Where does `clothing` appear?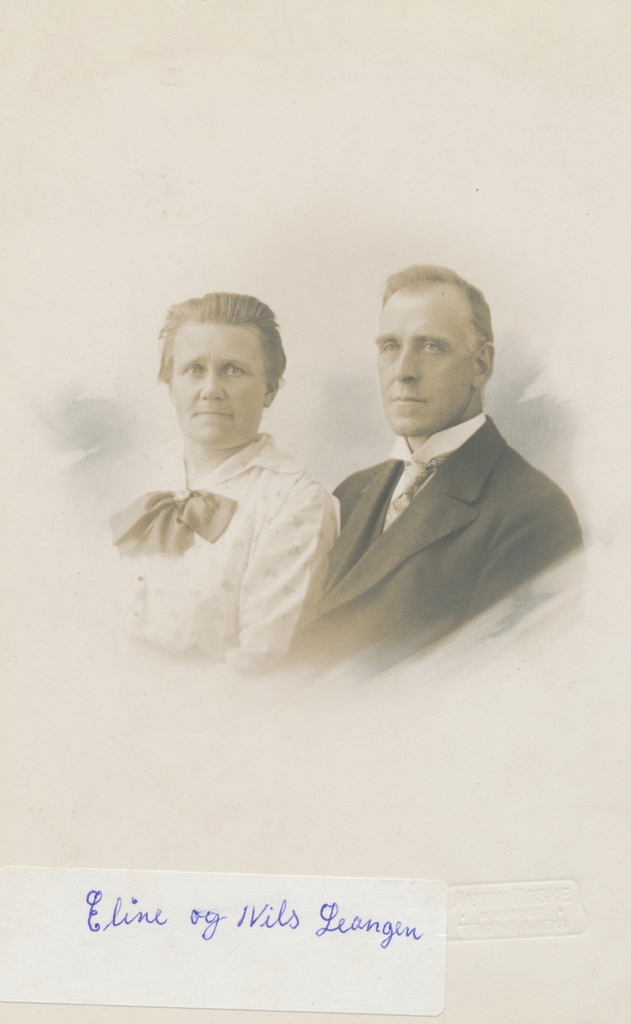
Appears at (104, 423, 341, 666).
